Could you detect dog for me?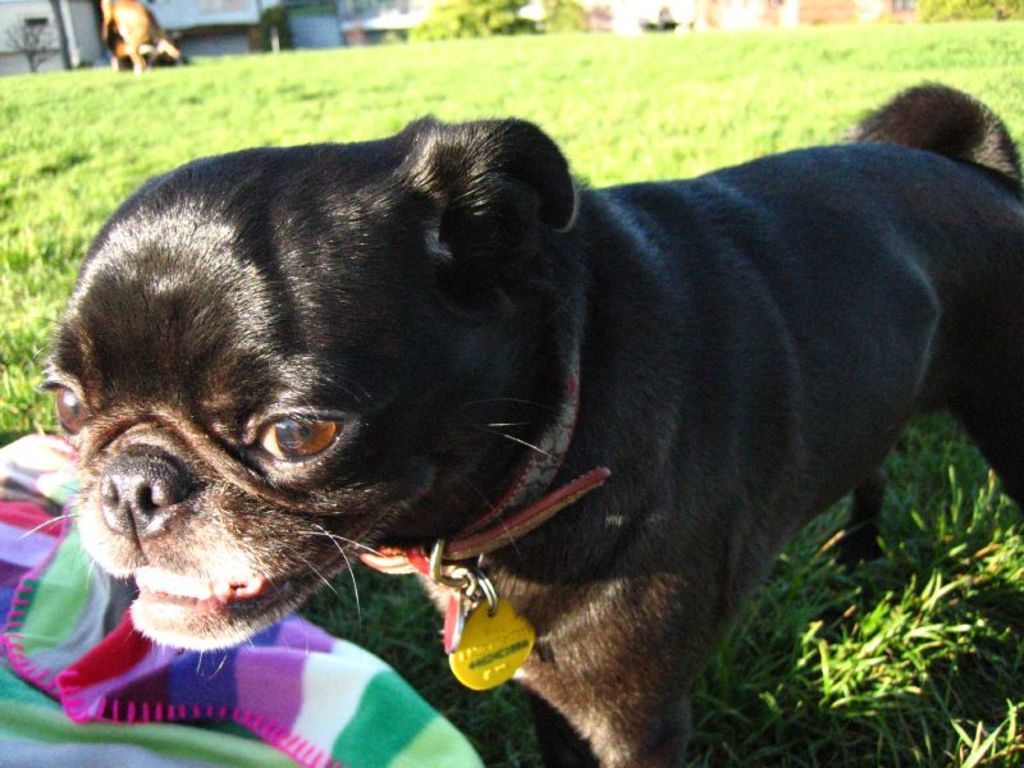
Detection result: 17, 79, 1023, 767.
